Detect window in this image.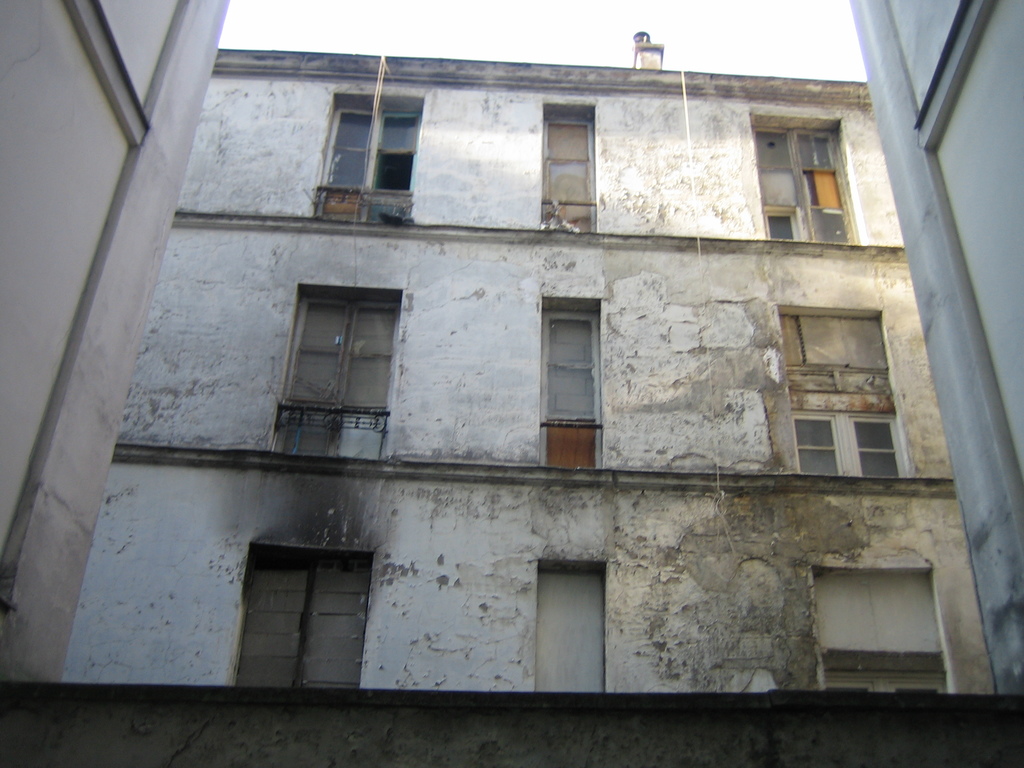
Detection: Rect(748, 108, 862, 244).
